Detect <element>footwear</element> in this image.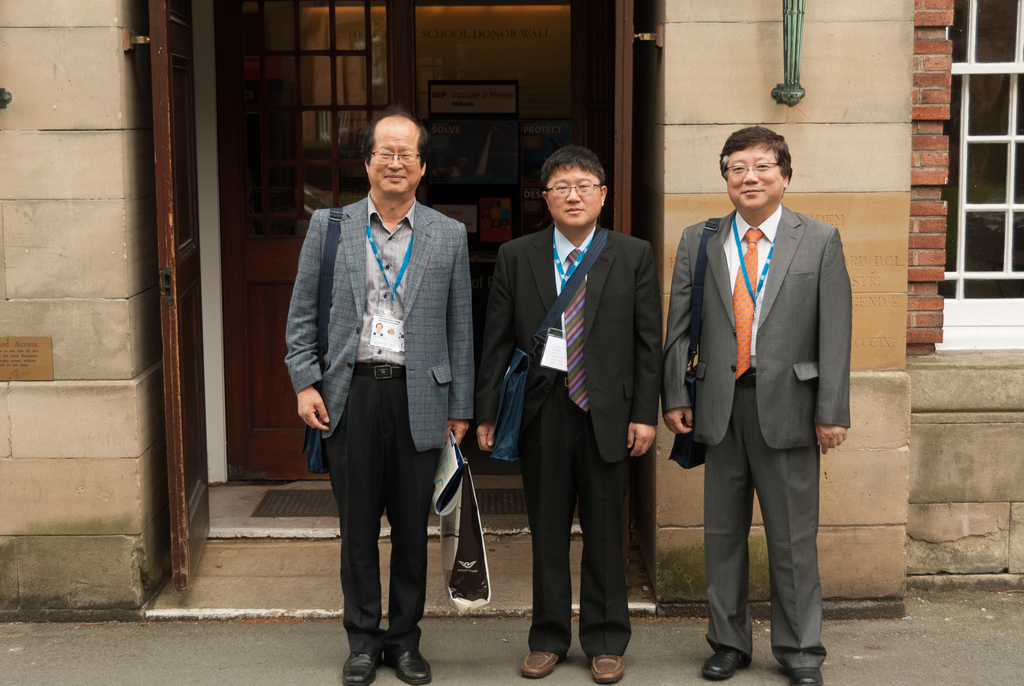
Detection: bbox=[589, 654, 622, 685].
